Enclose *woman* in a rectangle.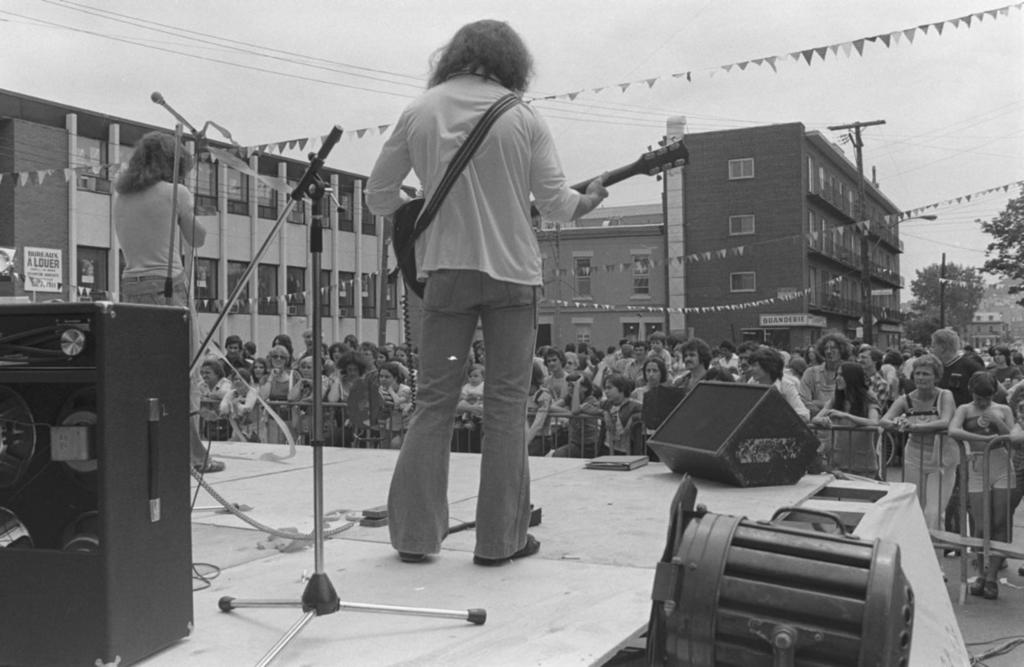
bbox=[590, 373, 659, 453].
